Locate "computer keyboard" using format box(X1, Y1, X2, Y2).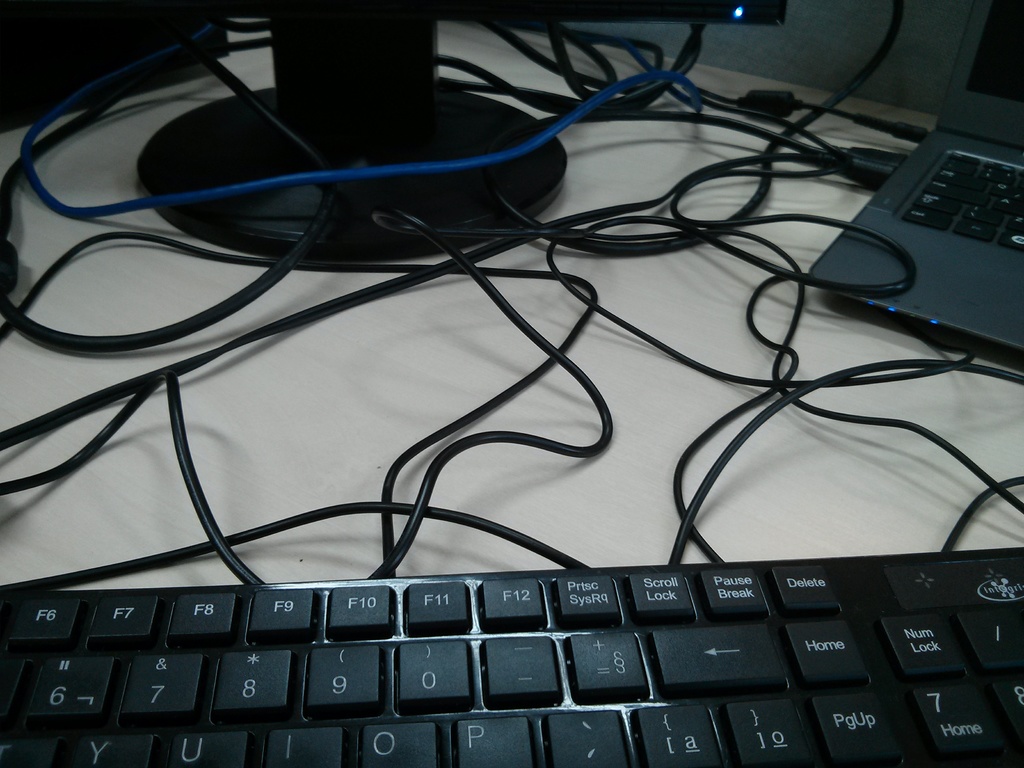
box(902, 149, 1021, 253).
